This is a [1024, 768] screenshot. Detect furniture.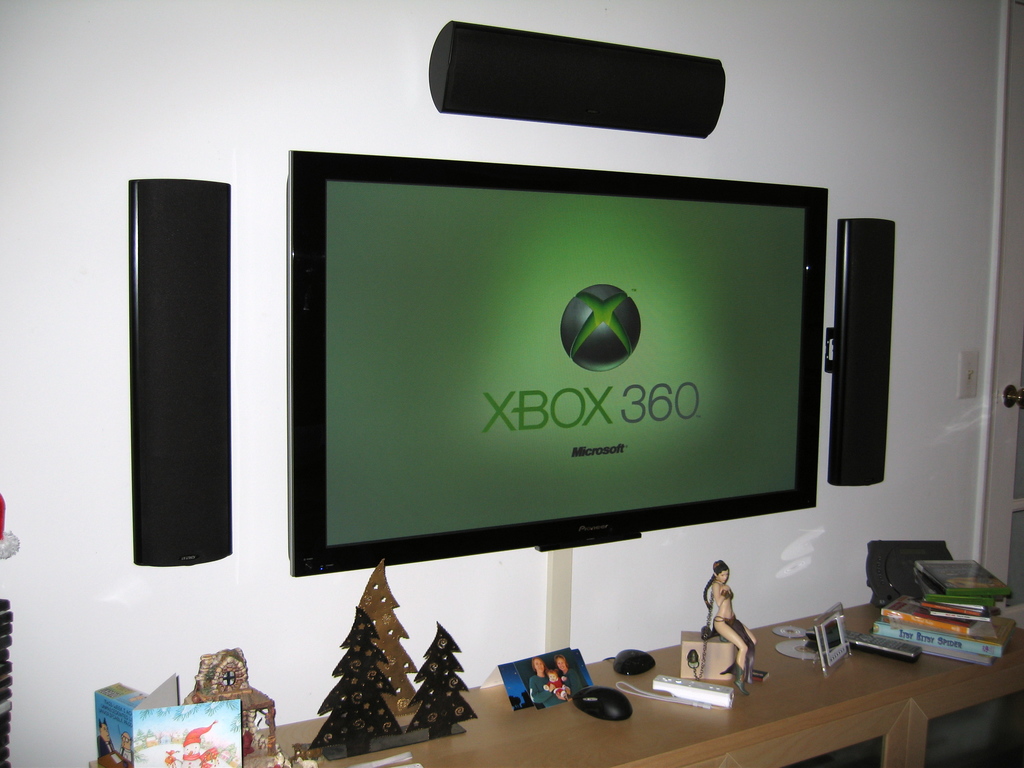
88 603 1023 767.
